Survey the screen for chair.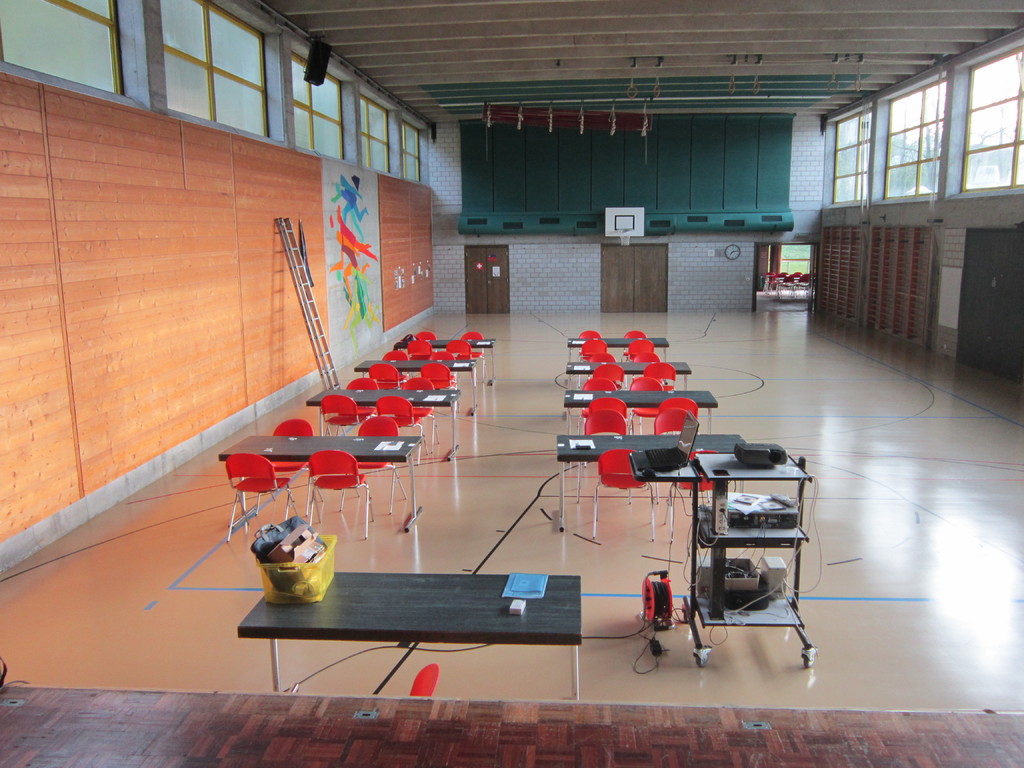
Survey found: 304:451:374:542.
